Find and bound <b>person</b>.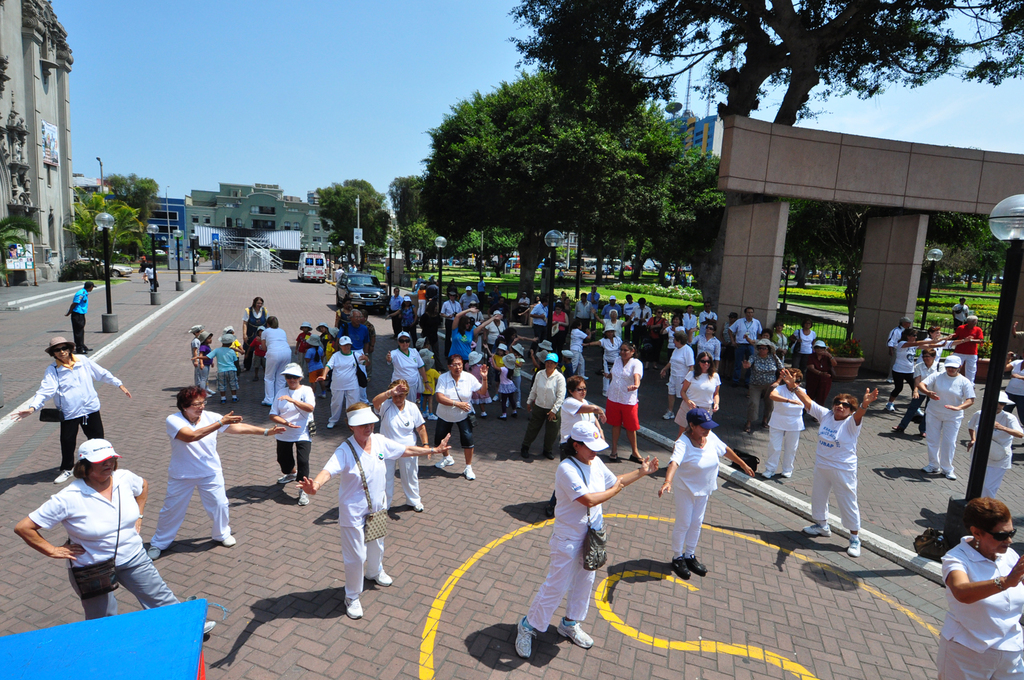
Bound: rect(330, 336, 371, 425).
